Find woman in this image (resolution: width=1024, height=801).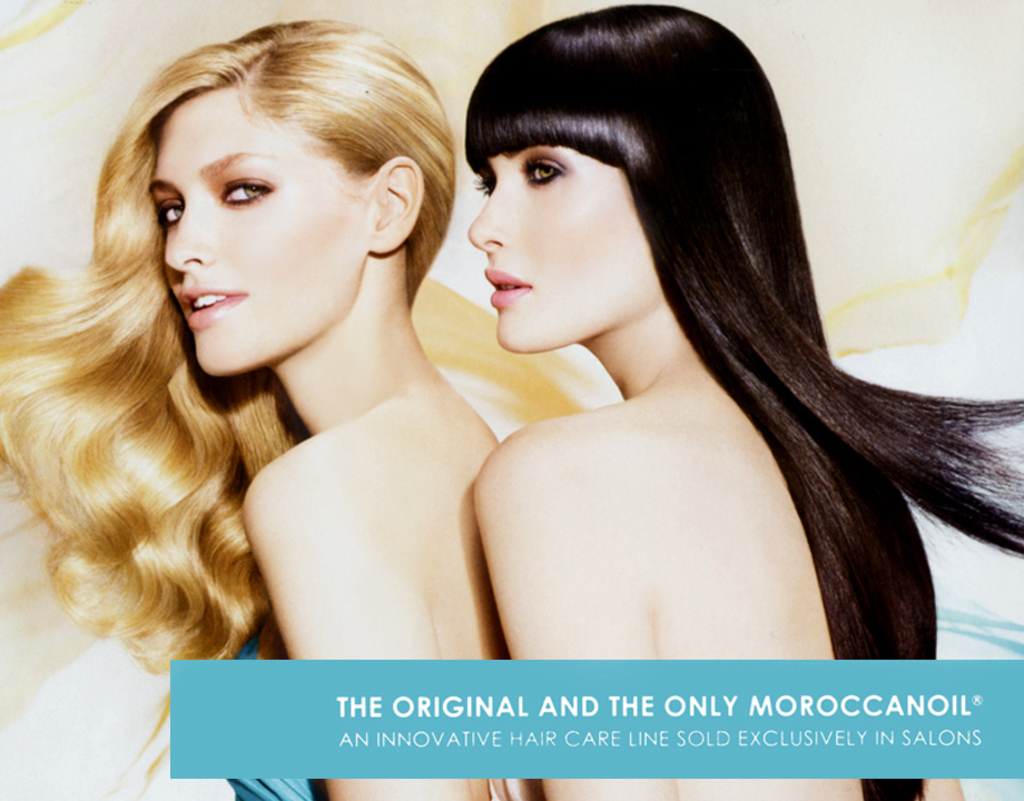
63/10/528/711.
